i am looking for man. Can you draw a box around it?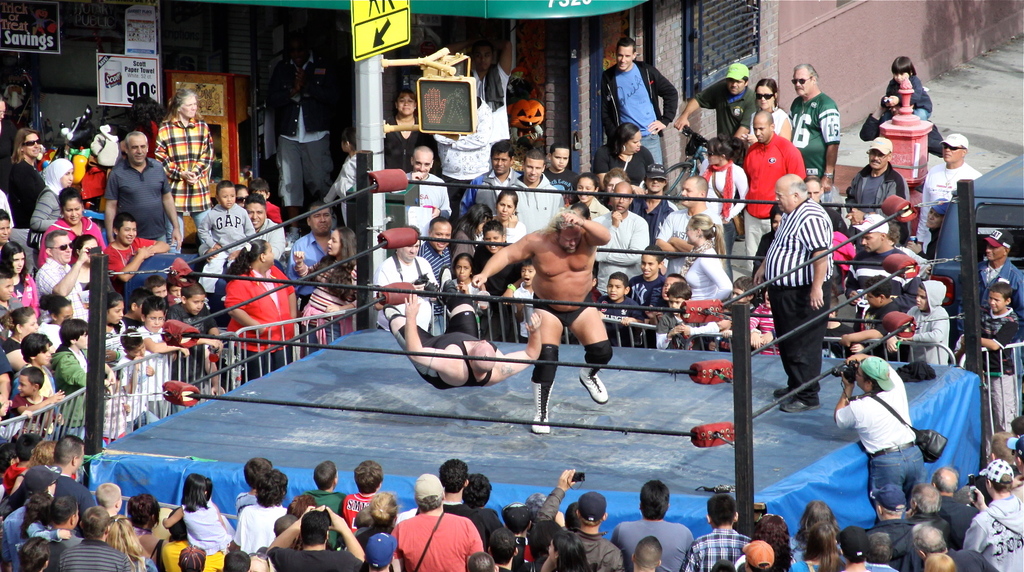
Sure, the bounding box is (left=909, top=524, right=998, bottom=571).
